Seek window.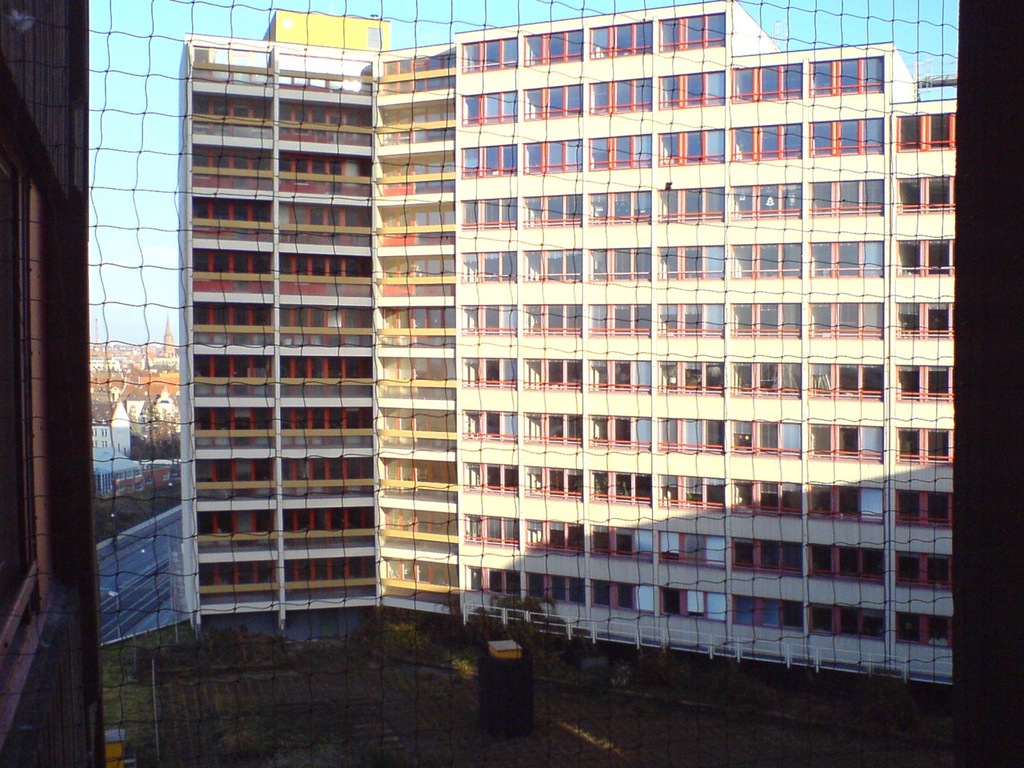
[517,298,587,334].
